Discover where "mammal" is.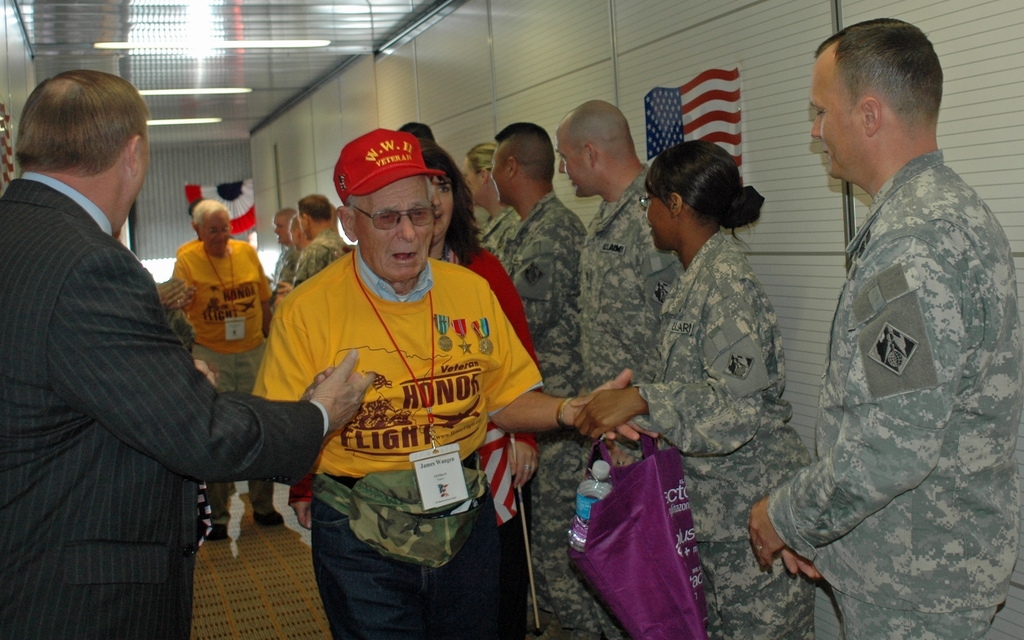
Discovered at [x1=0, y1=67, x2=376, y2=639].
